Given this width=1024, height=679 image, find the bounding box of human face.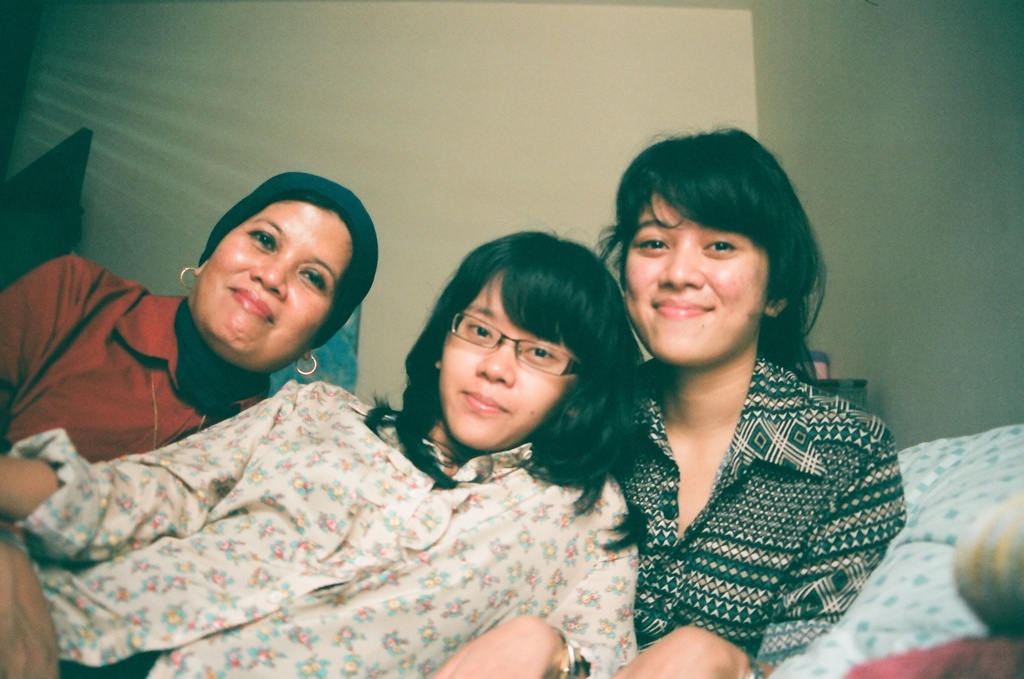
bbox(194, 203, 347, 367).
